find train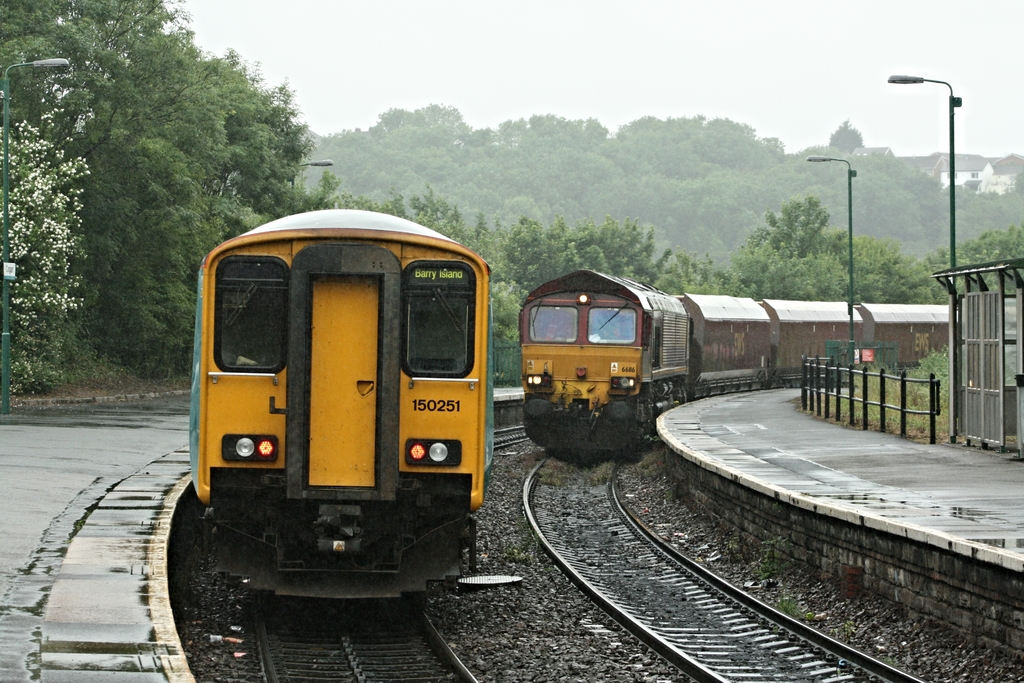
(187, 202, 496, 601)
